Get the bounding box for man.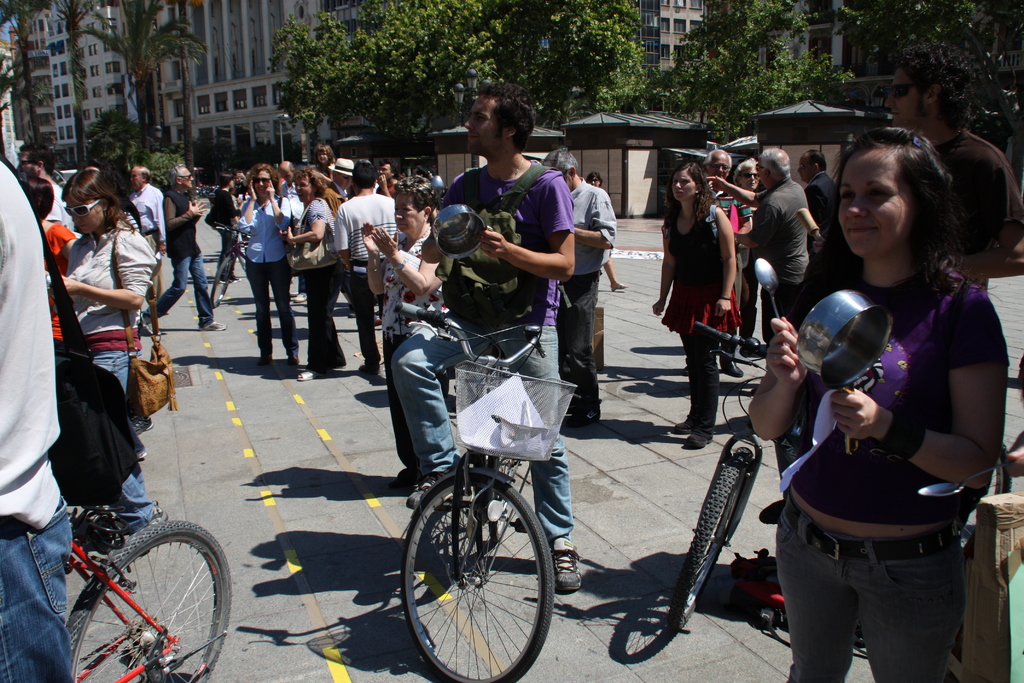
box(386, 81, 571, 595).
